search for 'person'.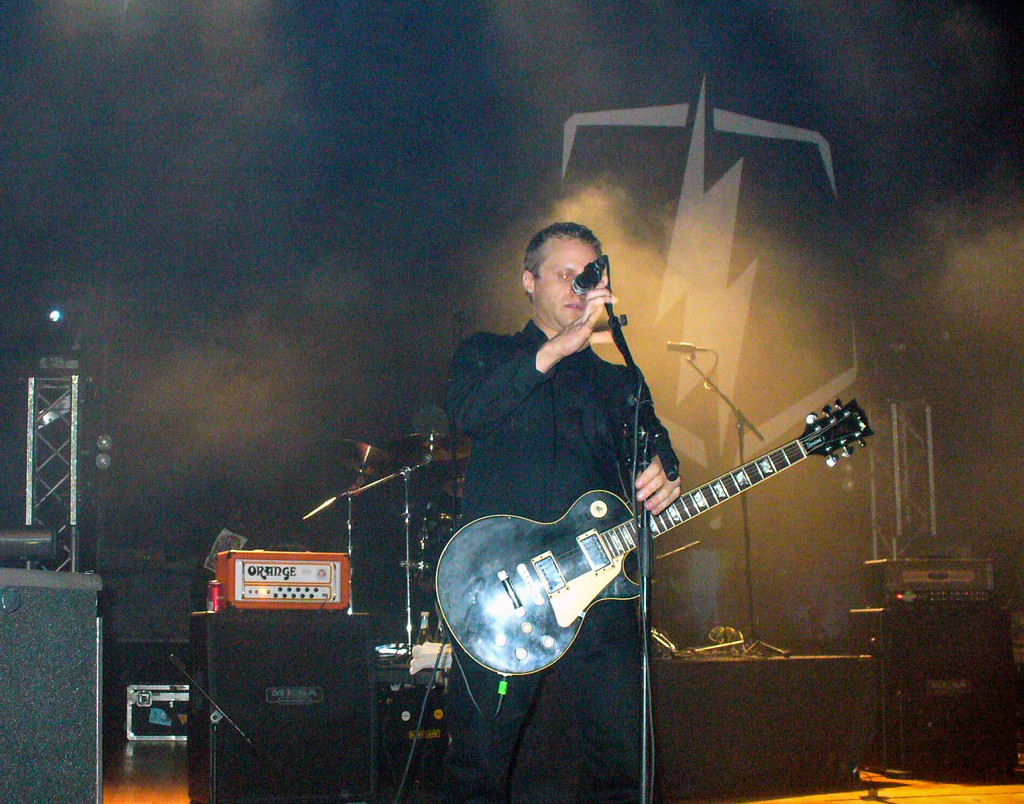
Found at Rect(431, 217, 694, 803).
